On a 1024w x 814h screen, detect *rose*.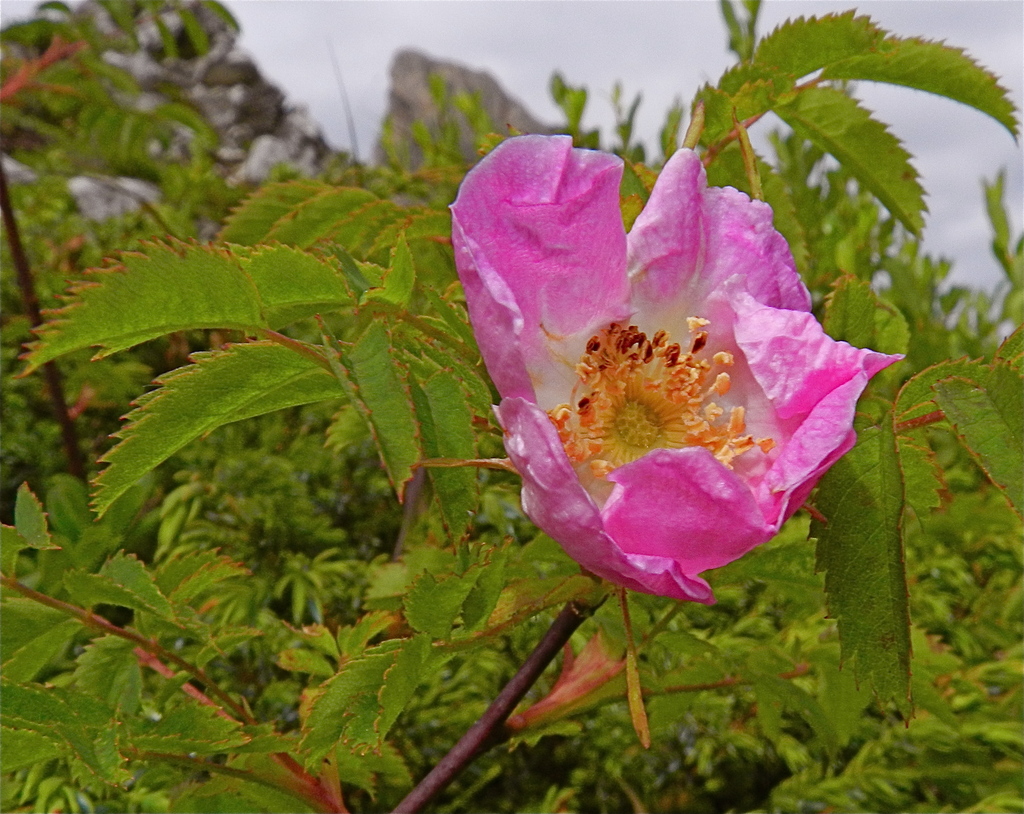
{"left": 451, "top": 127, "right": 903, "bottom": 608}.
